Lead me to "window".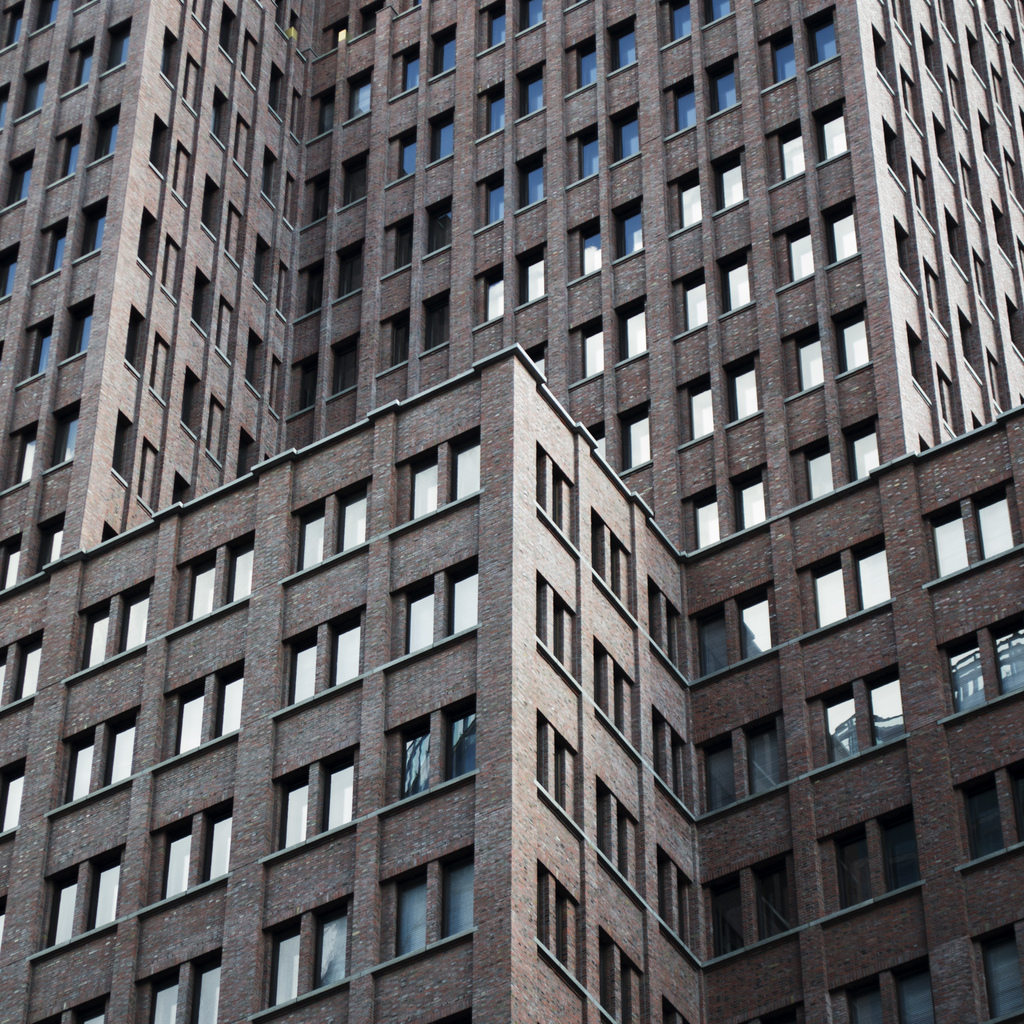
Lead to select_region(687, 582, 778, 680).
